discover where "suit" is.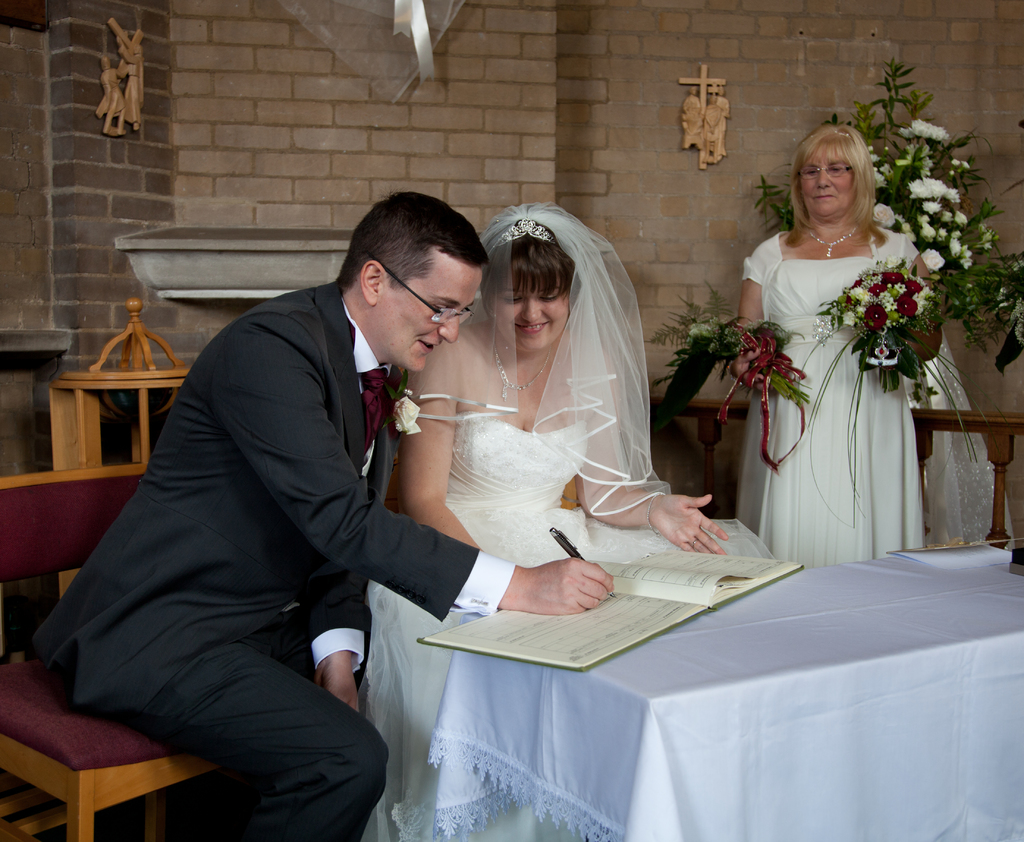
Discovered at [x1=44, y1=282, x2=484, y2=841].
